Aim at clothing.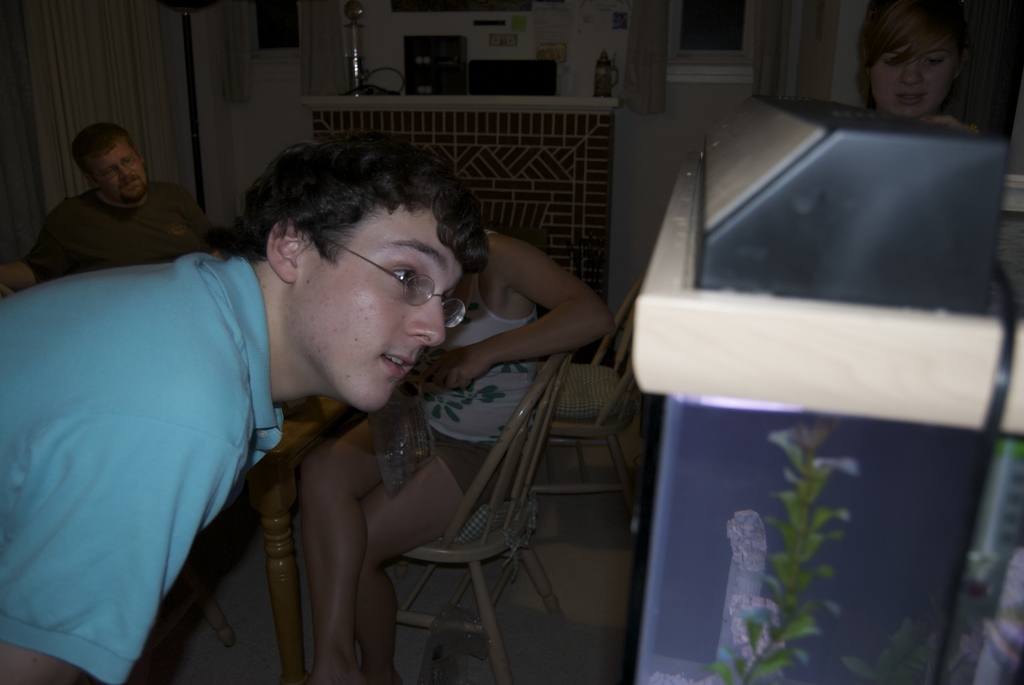
Aimed at locate(391, 227, 538, 510).
